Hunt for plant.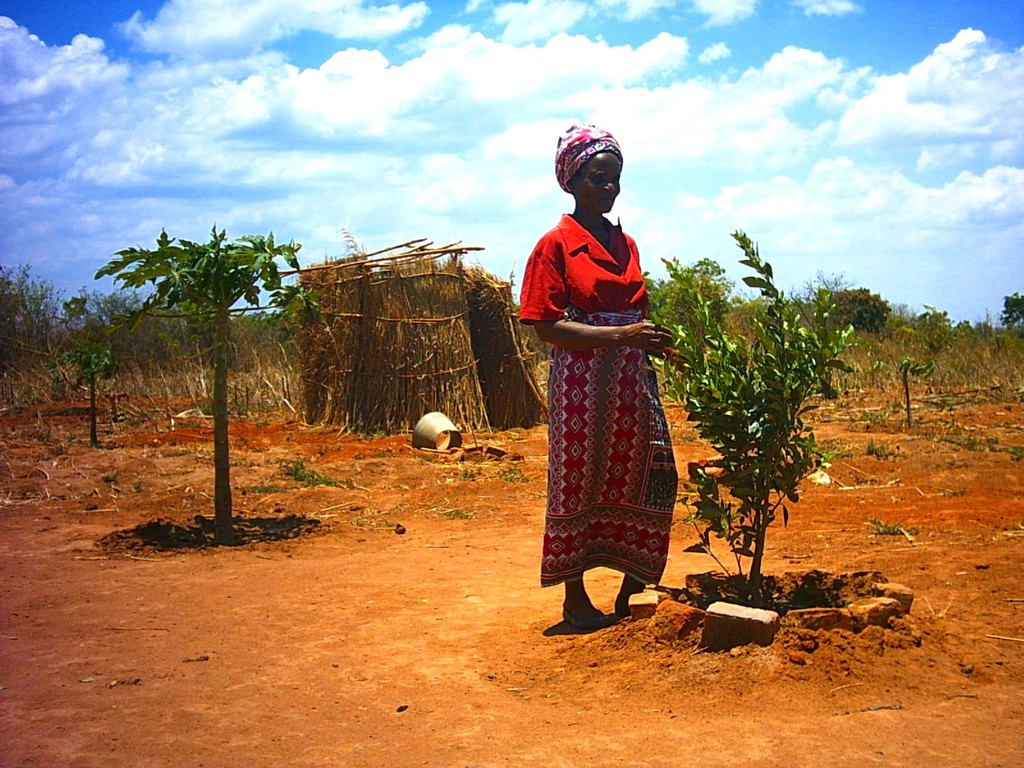
Hunted down at {"x1": 95, "y1": 221, "x2": 305, "y2": 545}.
